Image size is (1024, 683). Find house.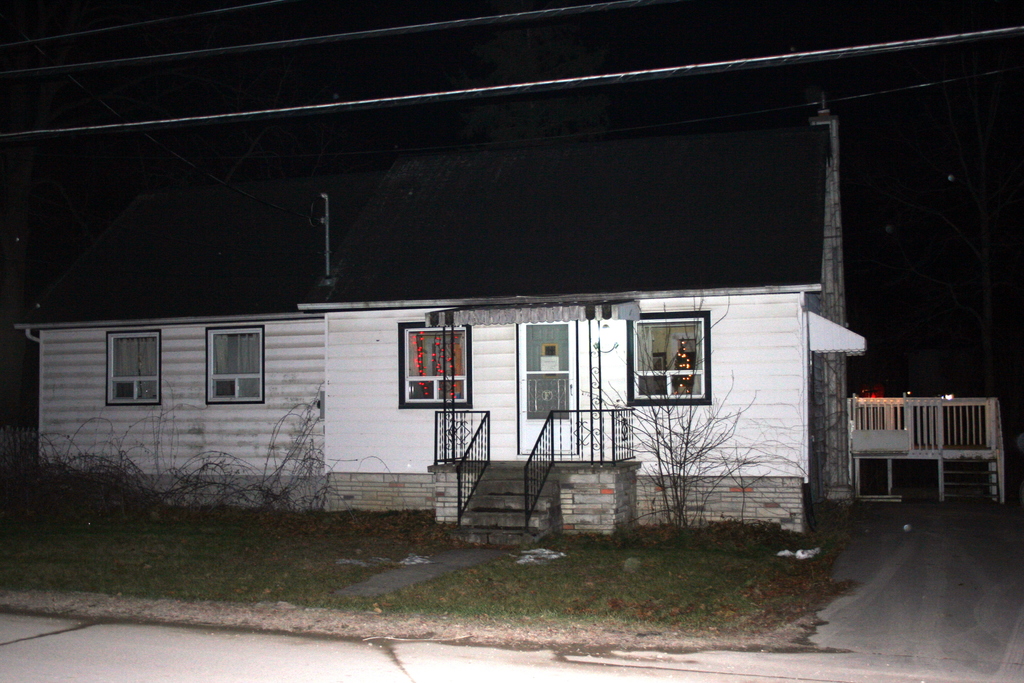
detection(40, 270, 839, 529).
